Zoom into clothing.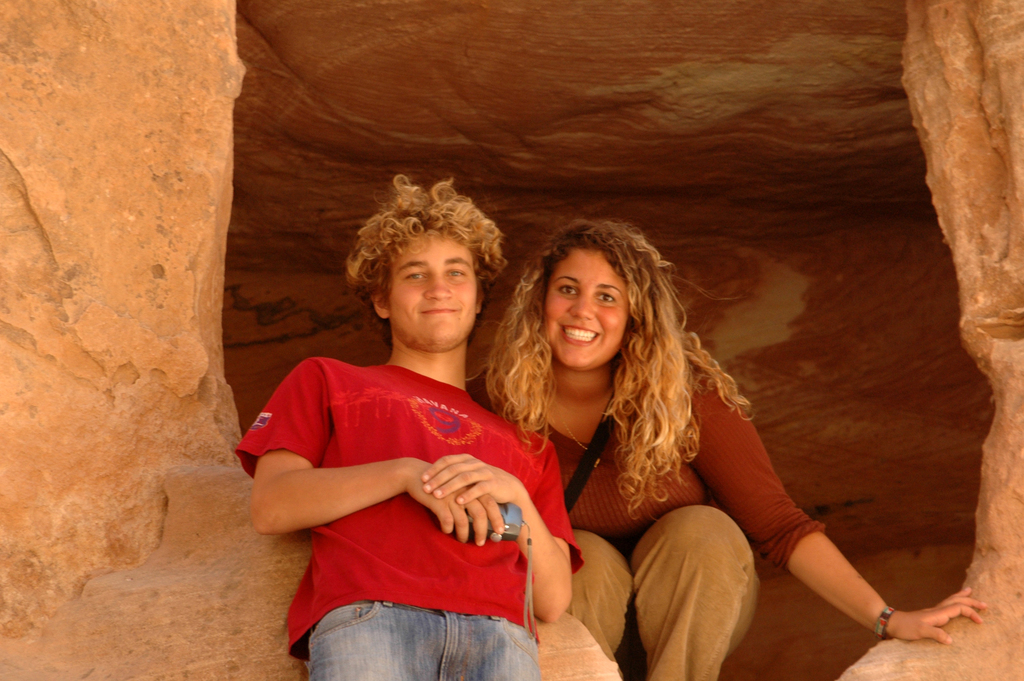
Zoom target: 474 346 823 680.
